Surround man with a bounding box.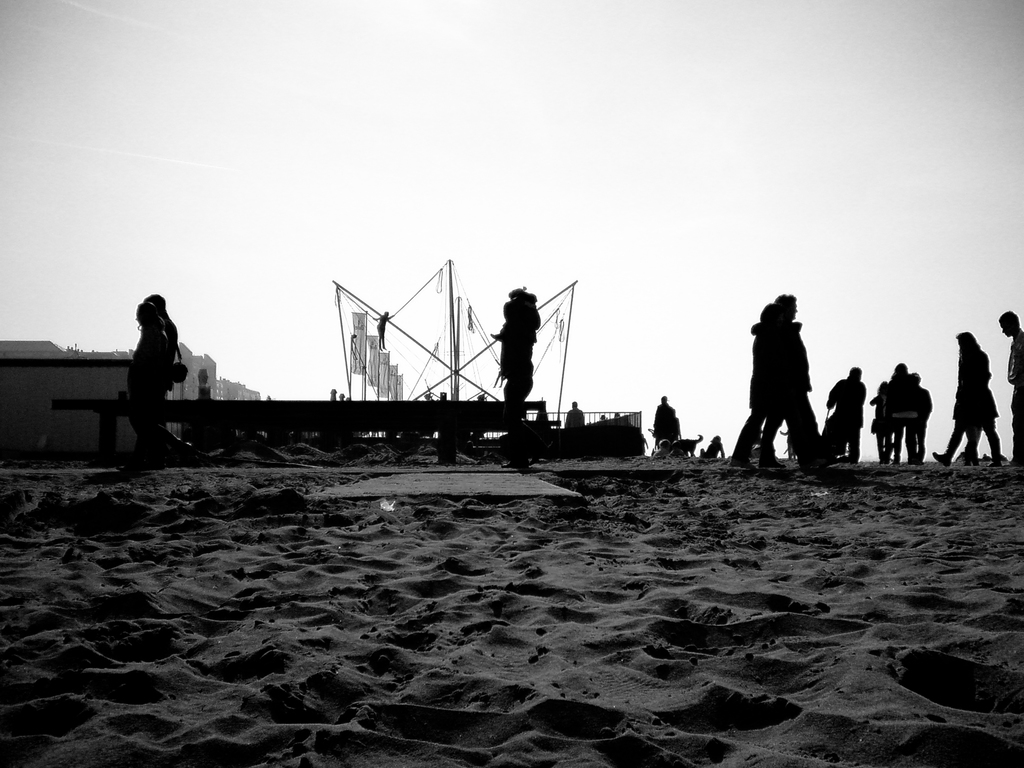
select_region(824, 365, 864, 458).
